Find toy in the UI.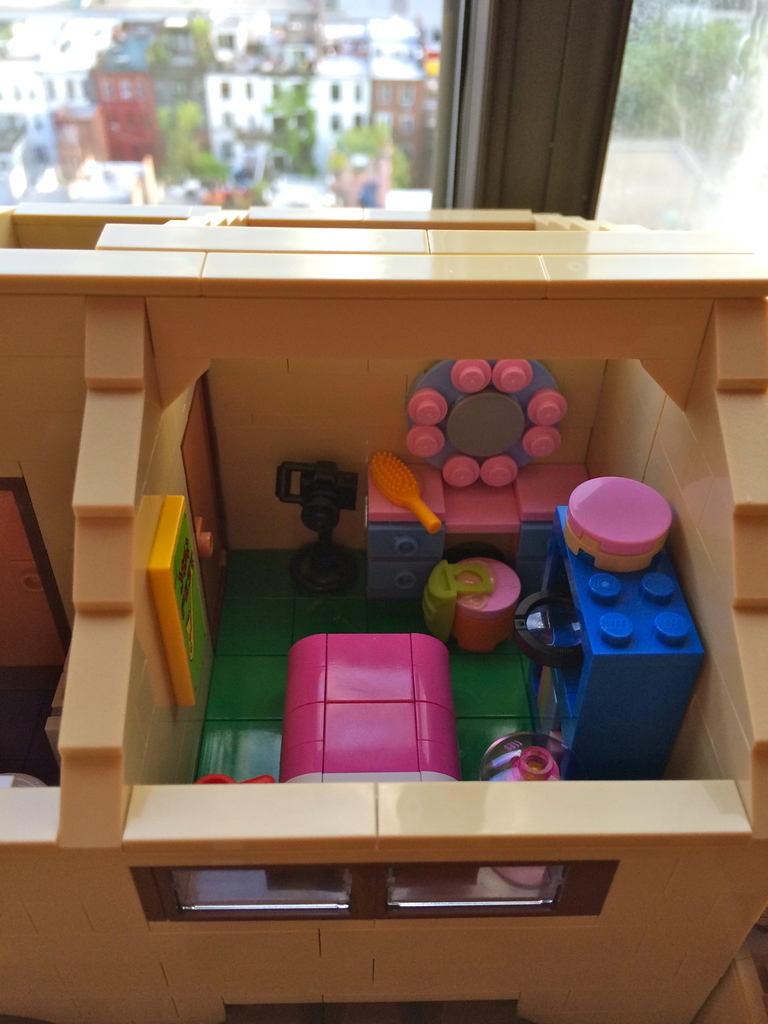
UI element at [left=480, top=734, right=559, bottom=890].
